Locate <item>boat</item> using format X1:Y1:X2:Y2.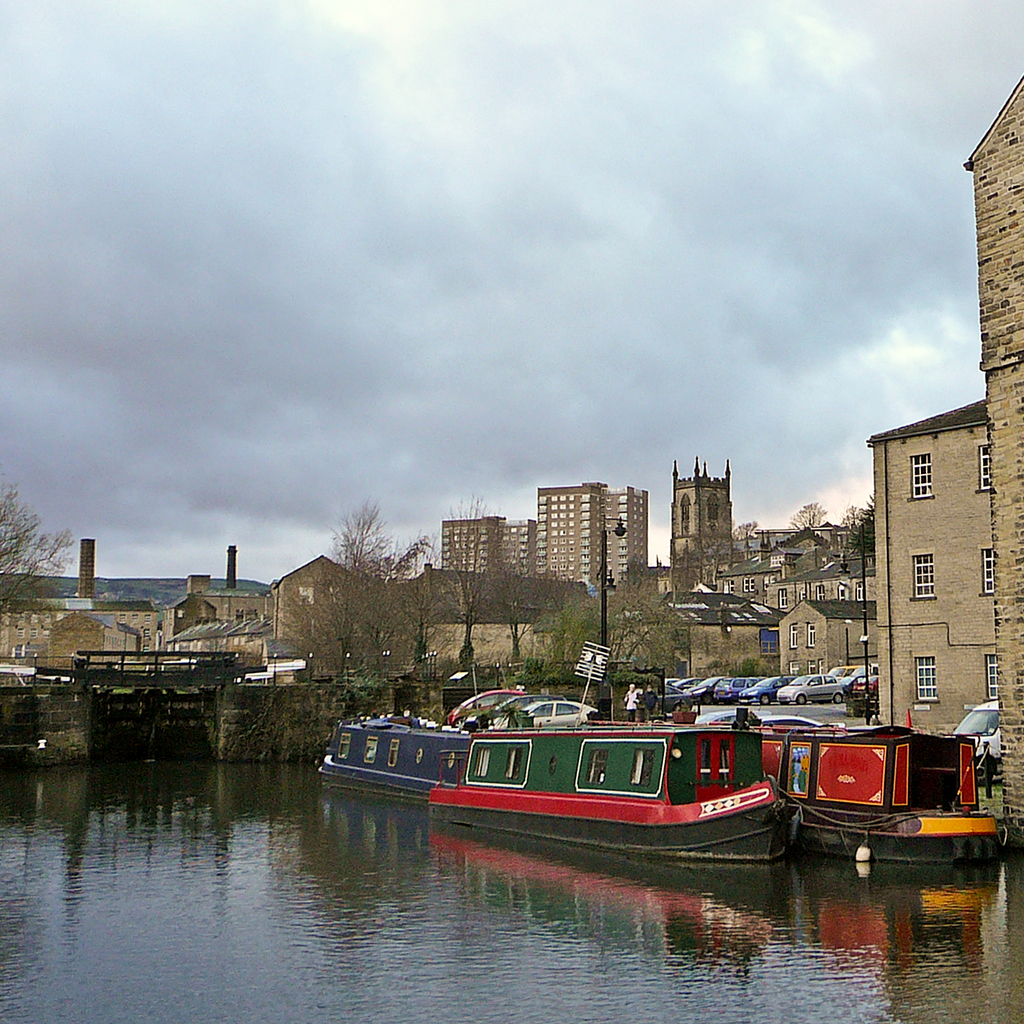
321:693:902:845.
